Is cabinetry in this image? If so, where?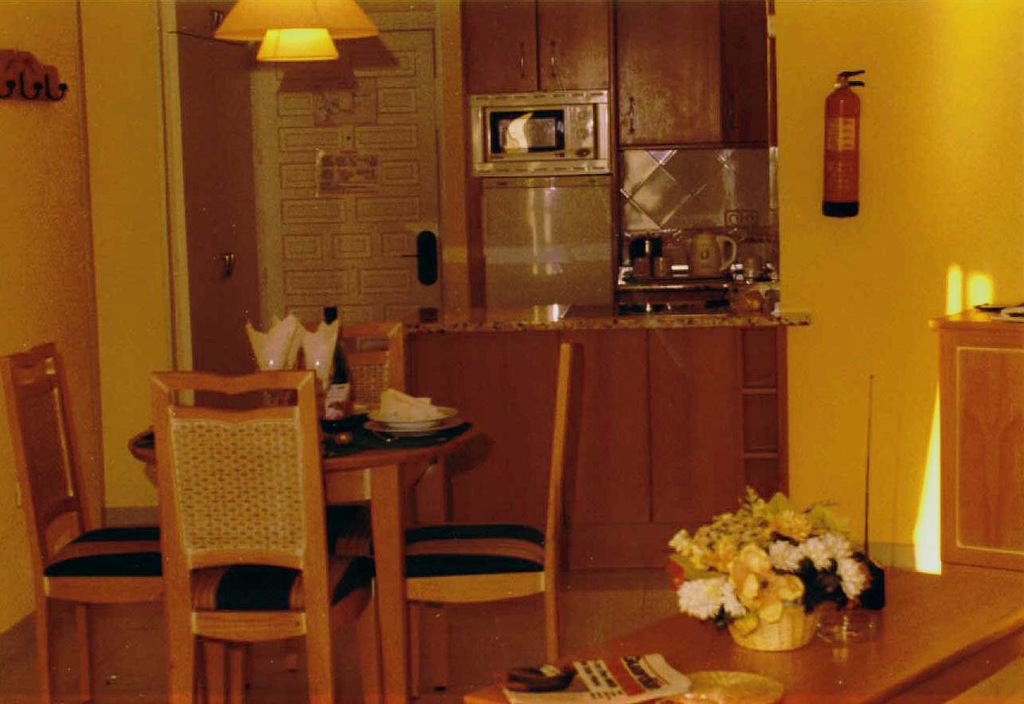
Yes, at locate(941, 324, 1023, 574).
